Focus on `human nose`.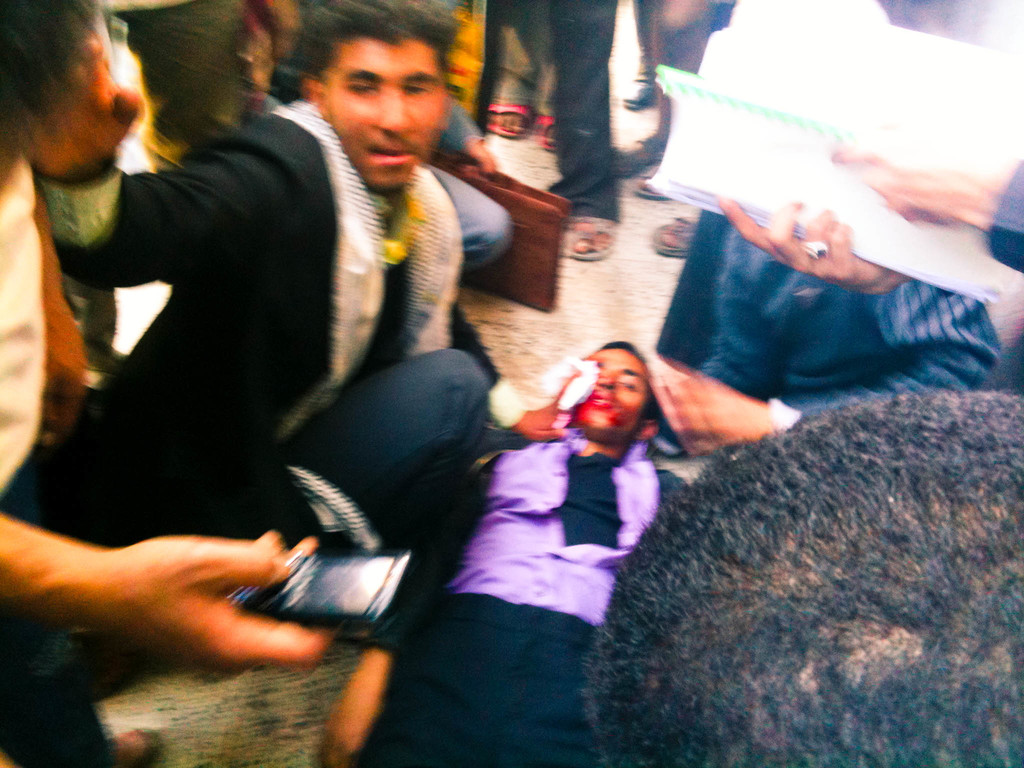
Focused at (left=599, top=374, right=614, bottom=383).
